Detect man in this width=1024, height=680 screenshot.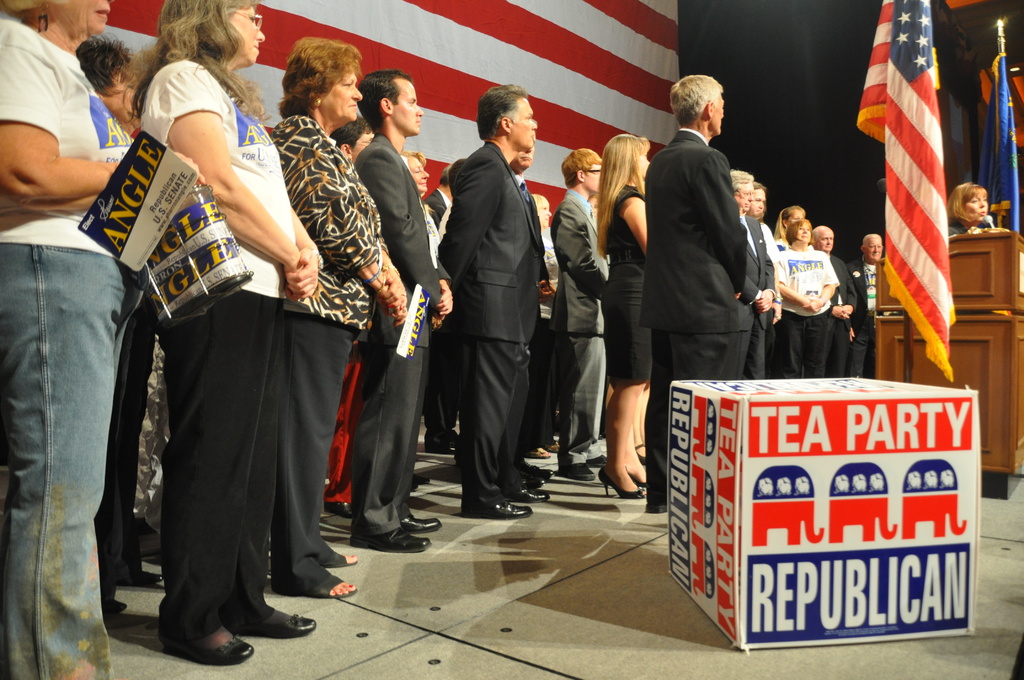
Detection: region(427, 64, 566, 542).
